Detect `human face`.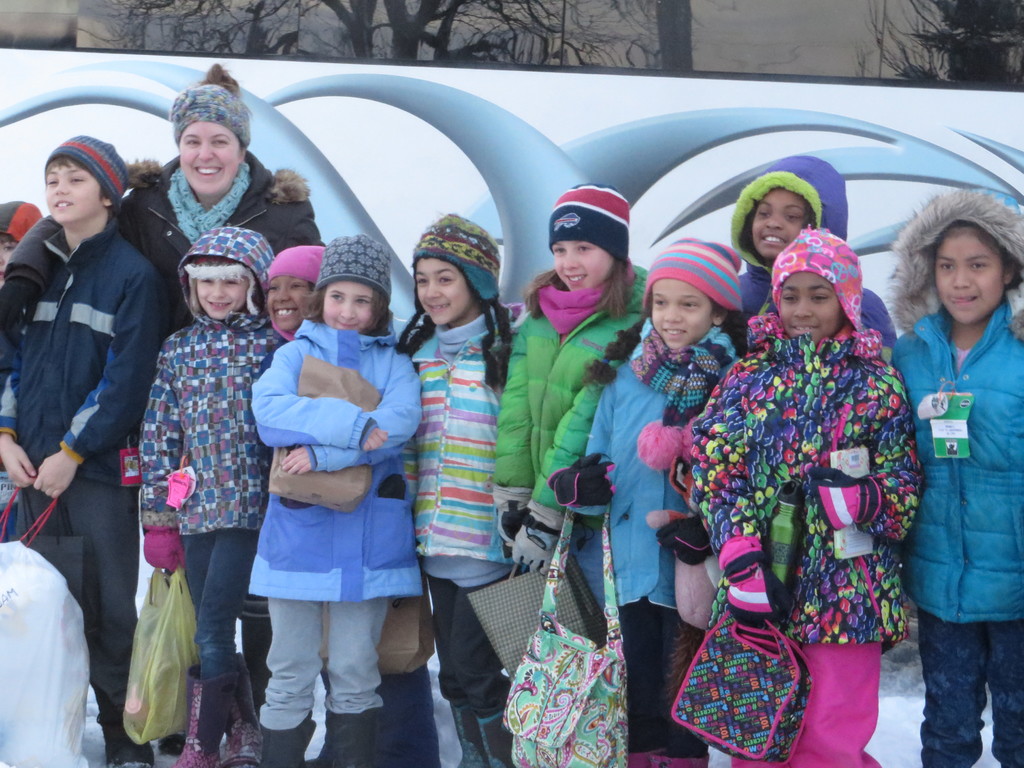
Detected at x1=750 y1=186 x2=808 y2=255.
